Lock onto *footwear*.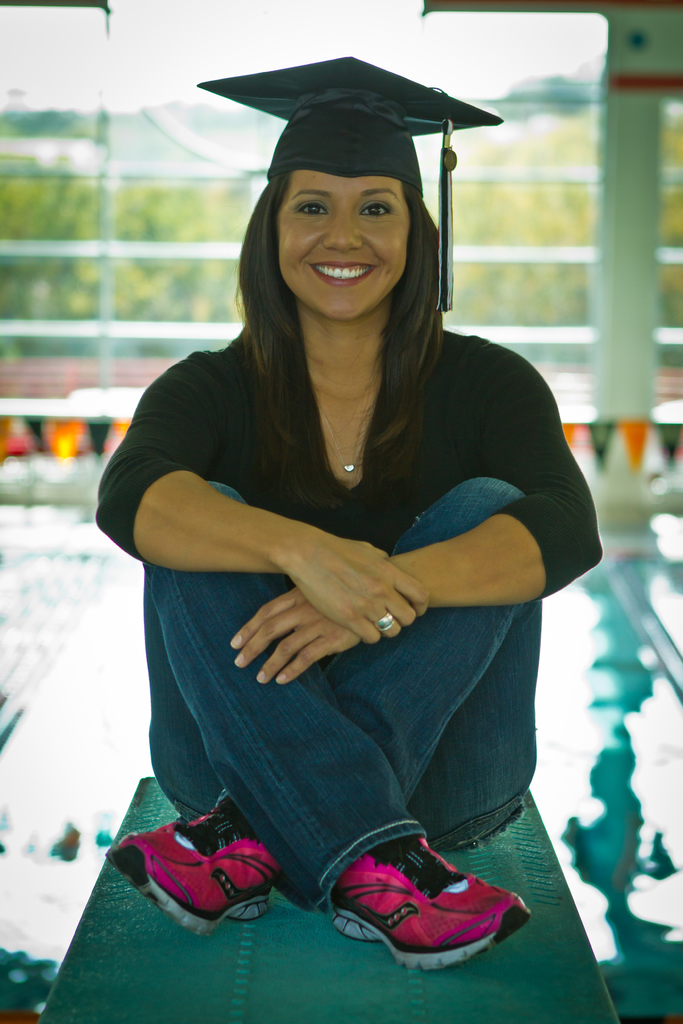
Locked: bbox=[314, 845, 535, 970].
